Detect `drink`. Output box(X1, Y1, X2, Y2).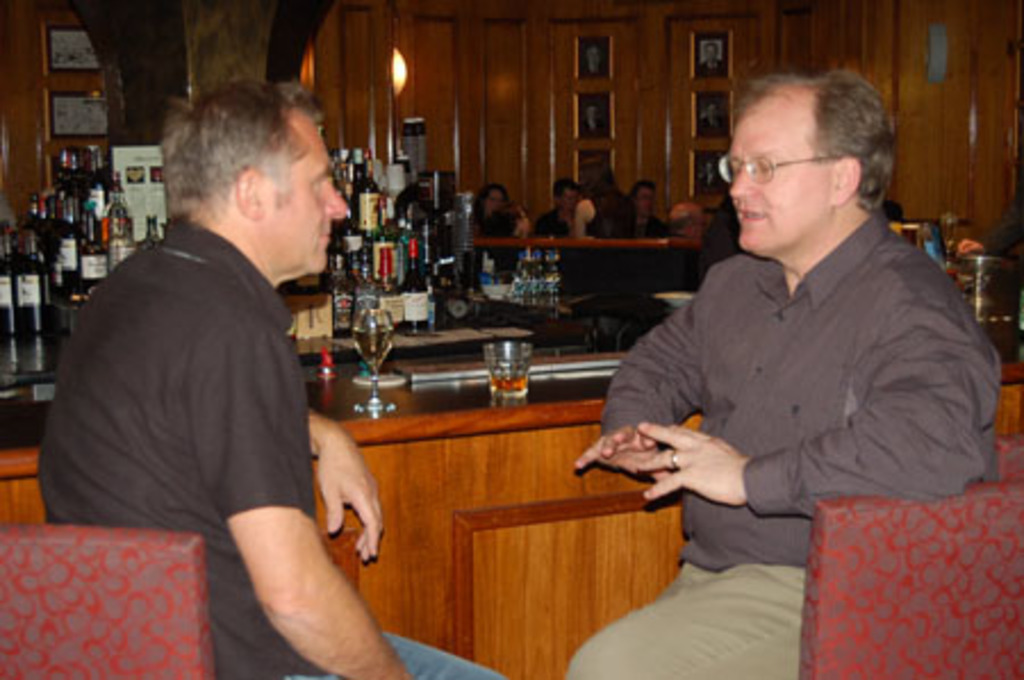
box(535, 250, 546, 307).
